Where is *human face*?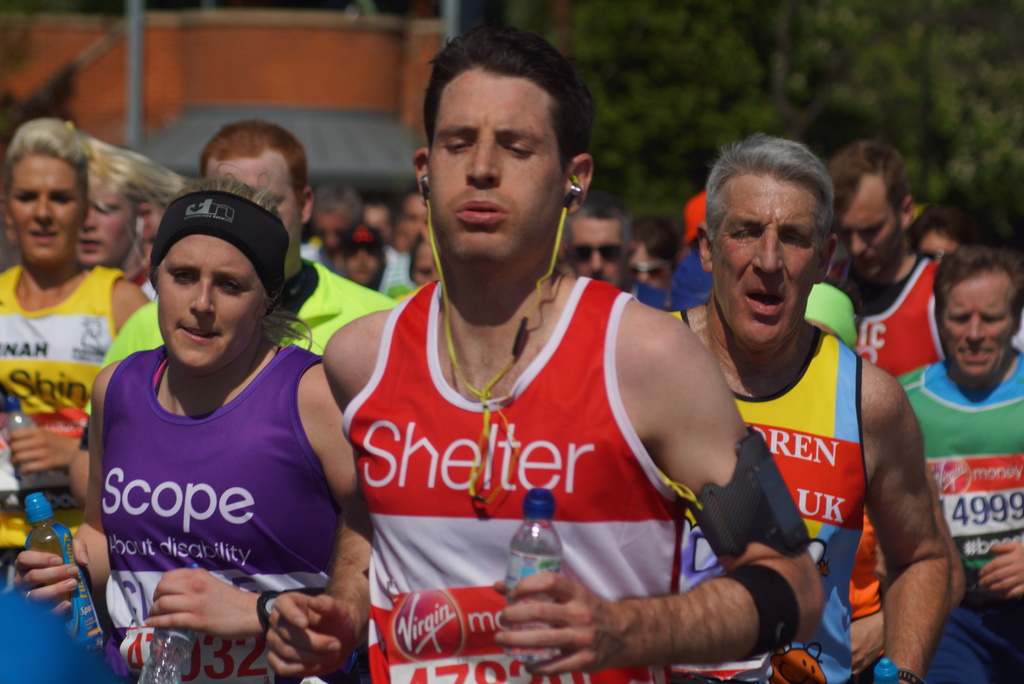
75, 186, 136, 268.
